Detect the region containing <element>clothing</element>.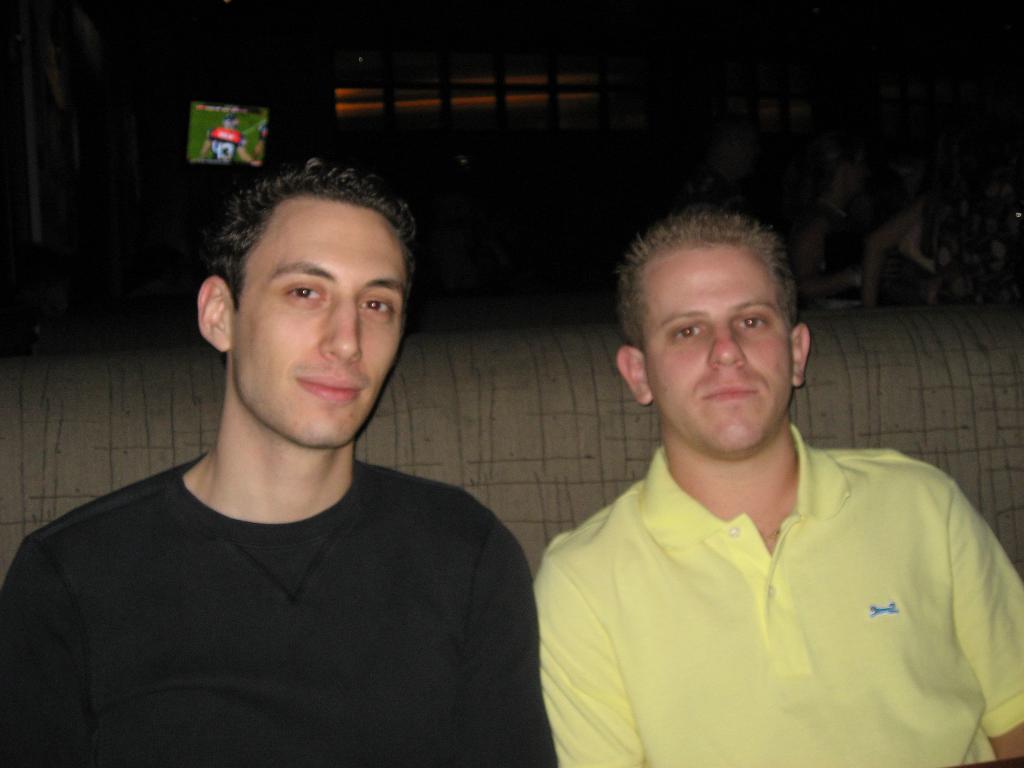
bbox=(531, 420, 1023, 767).
